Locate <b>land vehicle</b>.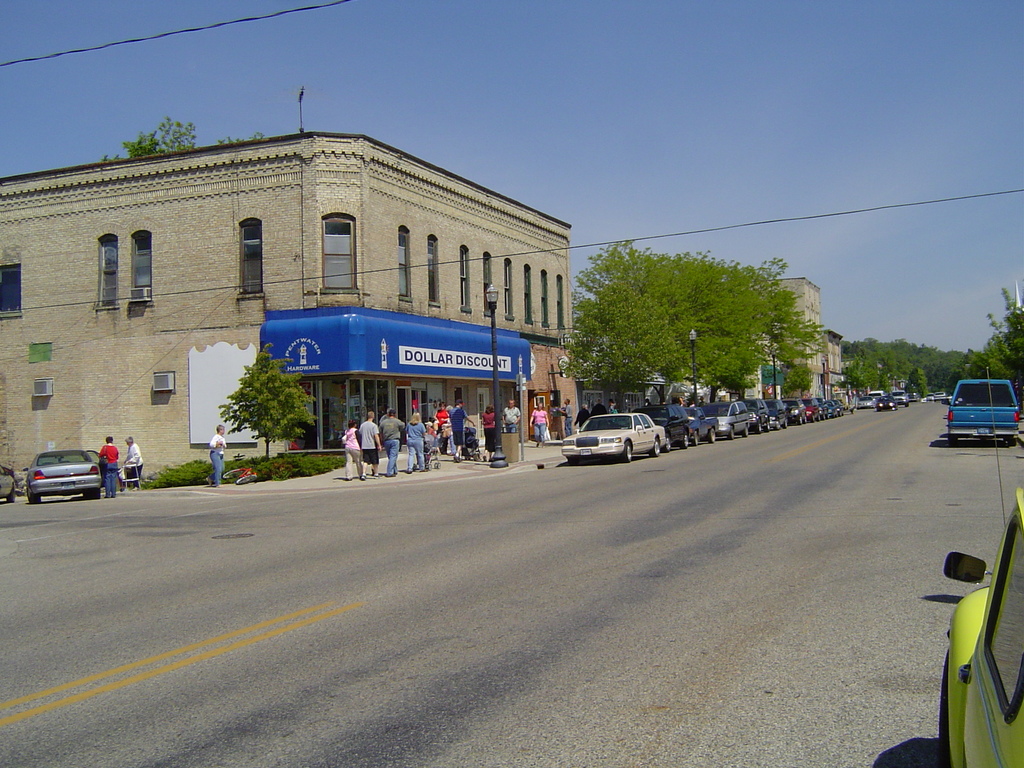
Bounding box: crop(0, 463, 17, 504).
